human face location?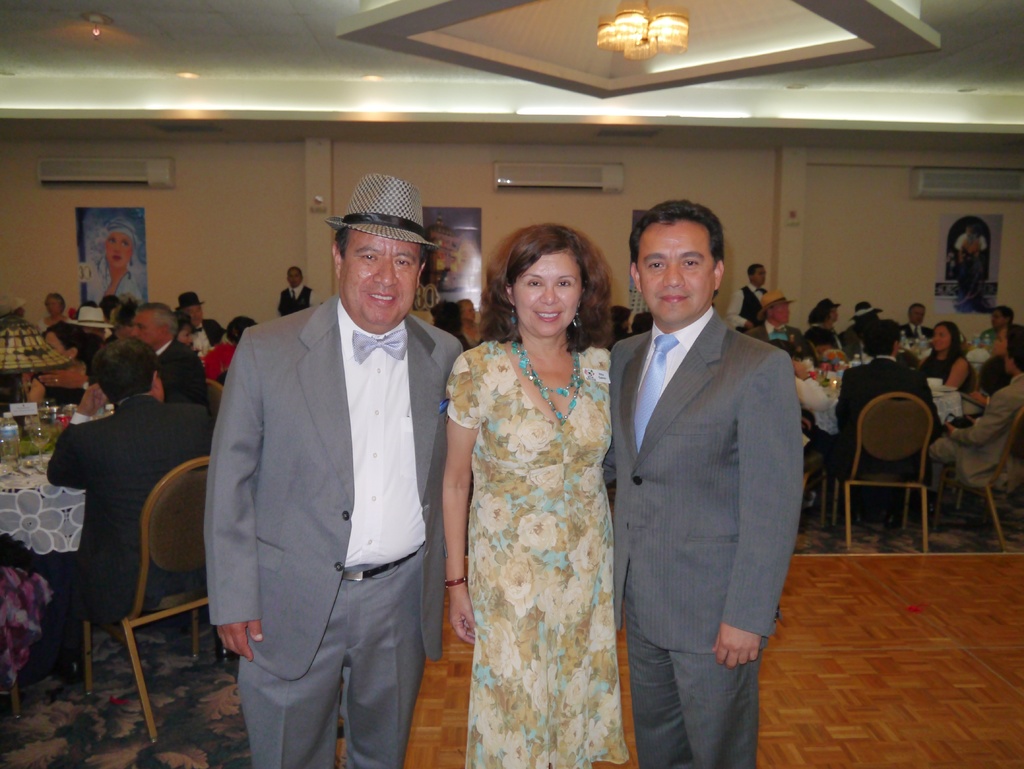
box(934, 325, 952, 352)
